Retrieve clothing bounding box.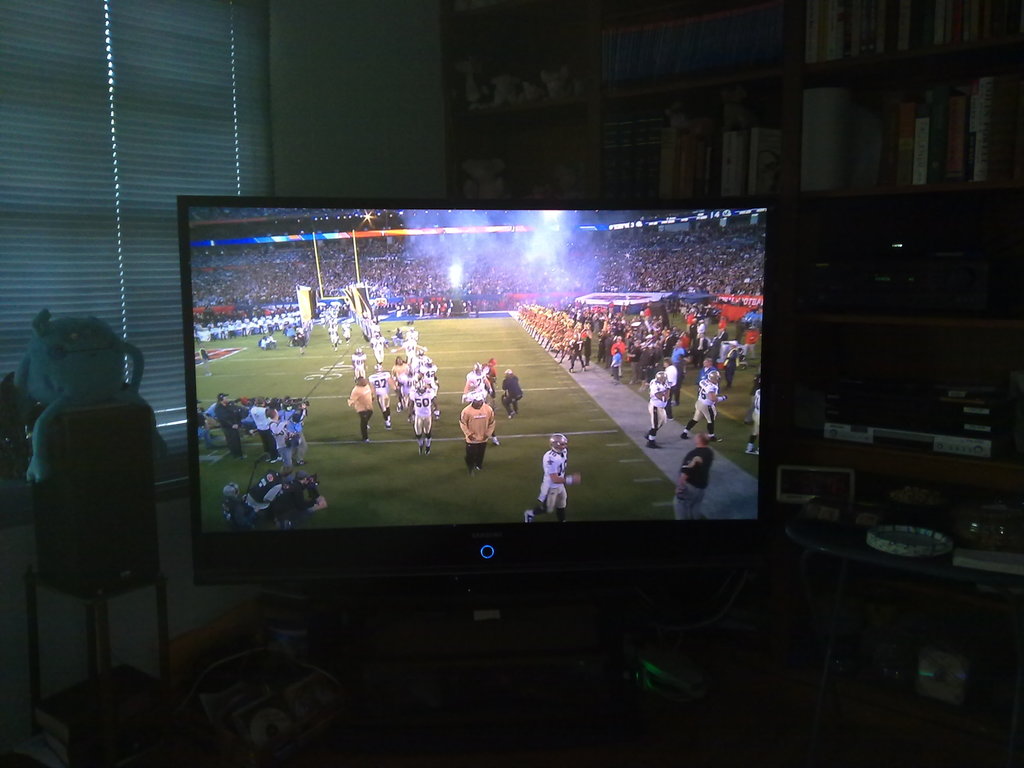
Bounding box: box(349, 383, 376, 438).
